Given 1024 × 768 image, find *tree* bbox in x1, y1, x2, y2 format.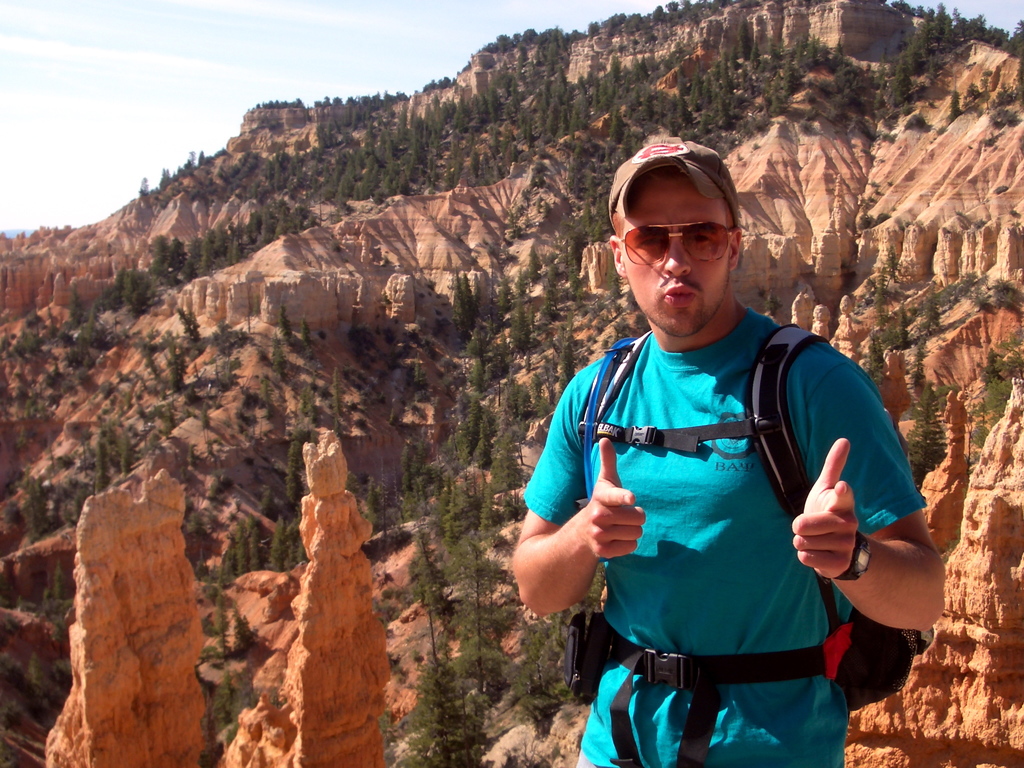
972, 278, 1020, 312.
